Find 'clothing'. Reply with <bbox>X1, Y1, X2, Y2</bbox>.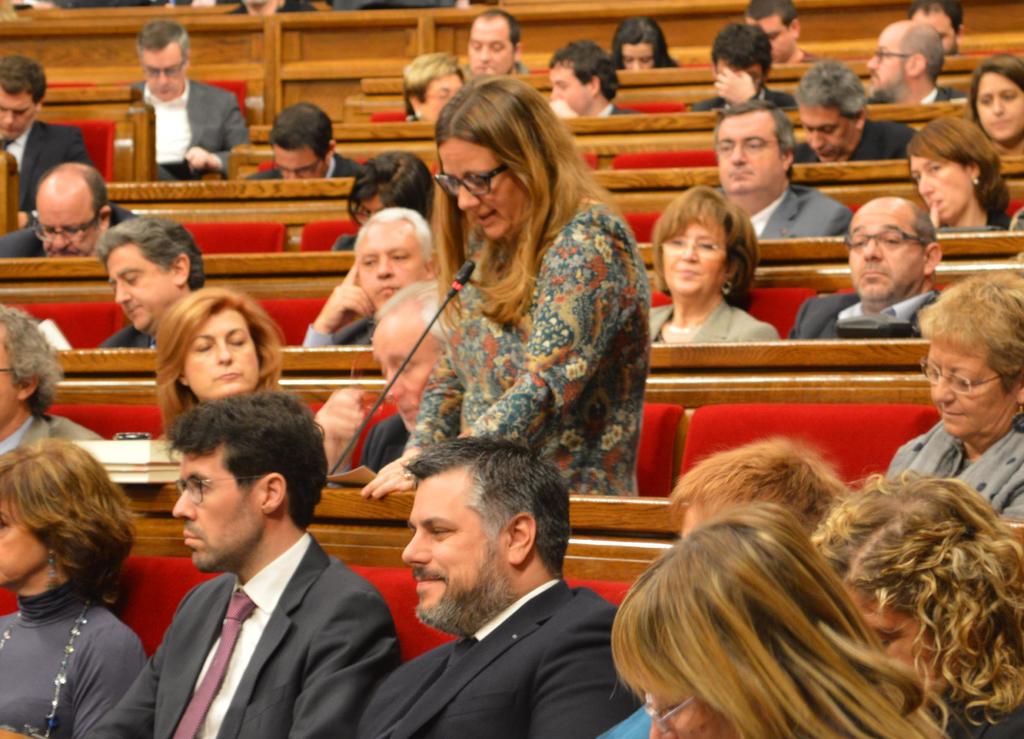
<bbox>355, 573, 640, 738</bbox>.
